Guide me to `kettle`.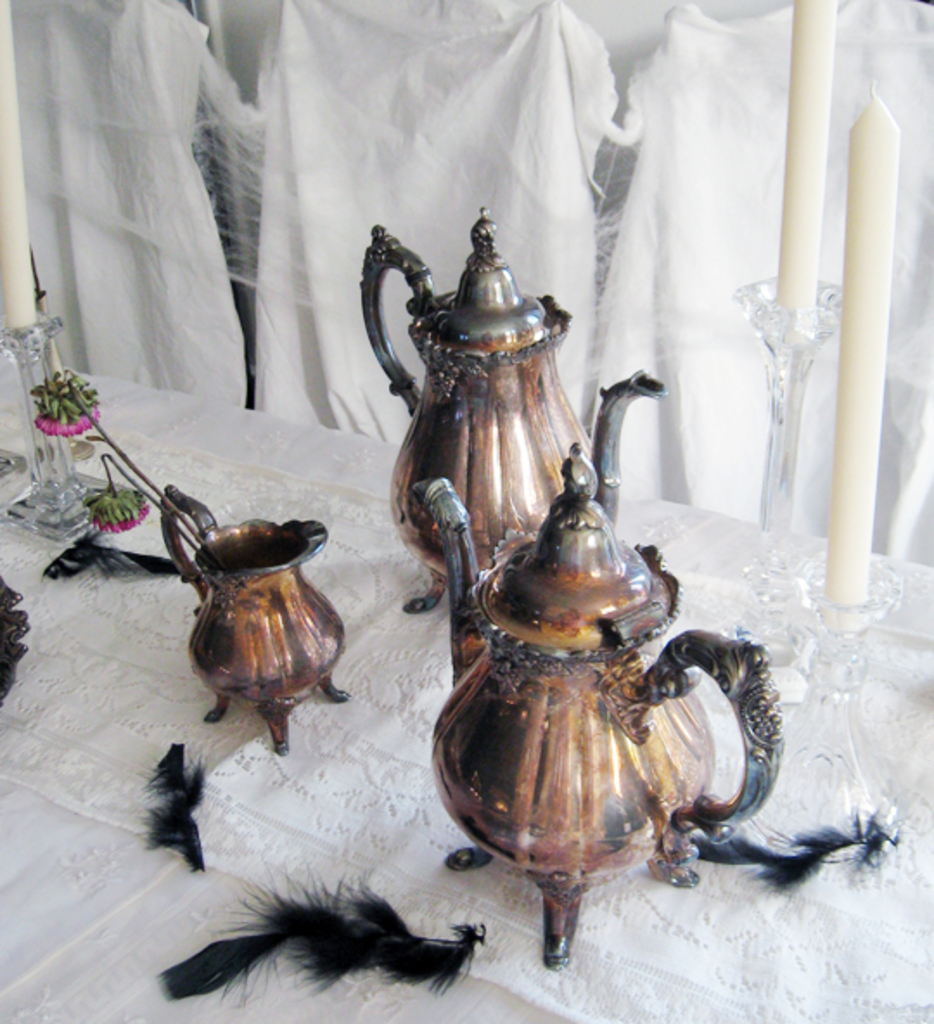
Guidance: (left=401, top=427, right=803, bottom=967).
